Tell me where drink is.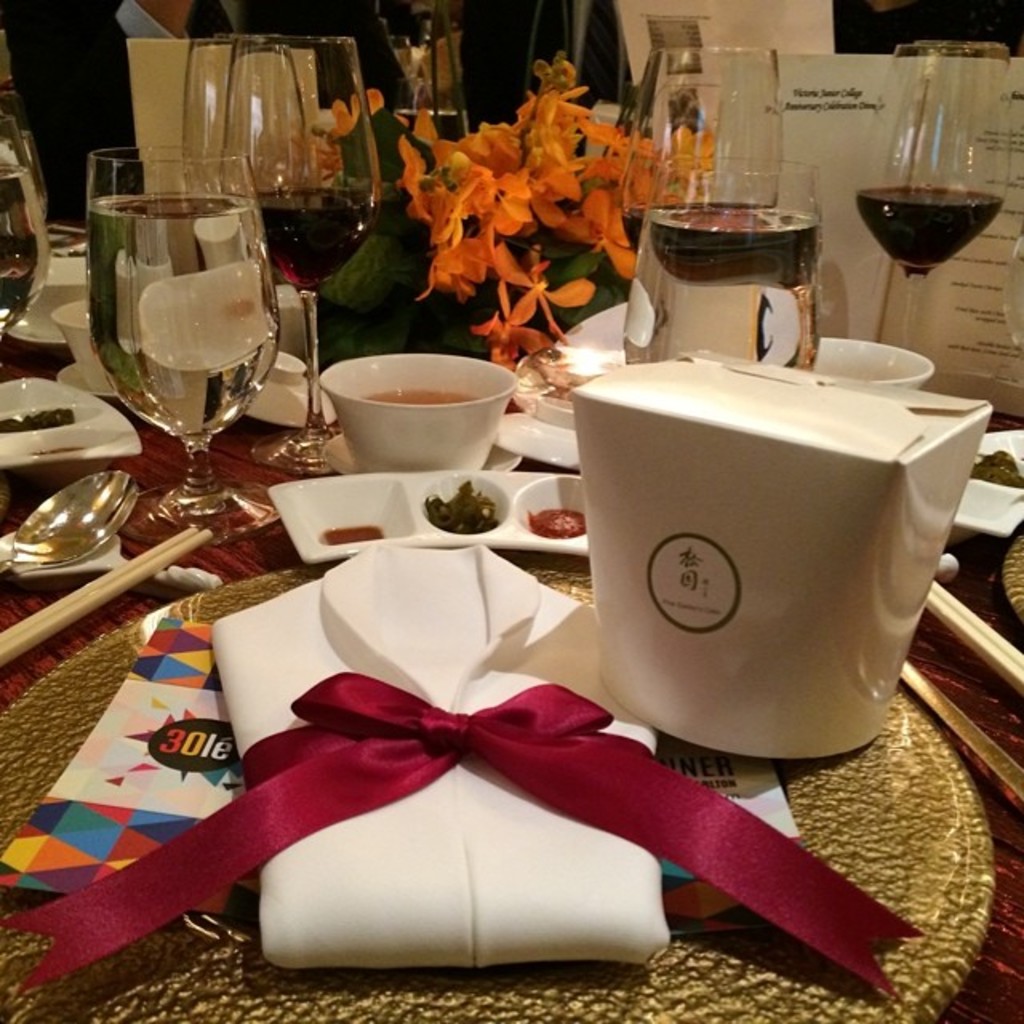
drink is at locate(192, 181, 379, 294).
